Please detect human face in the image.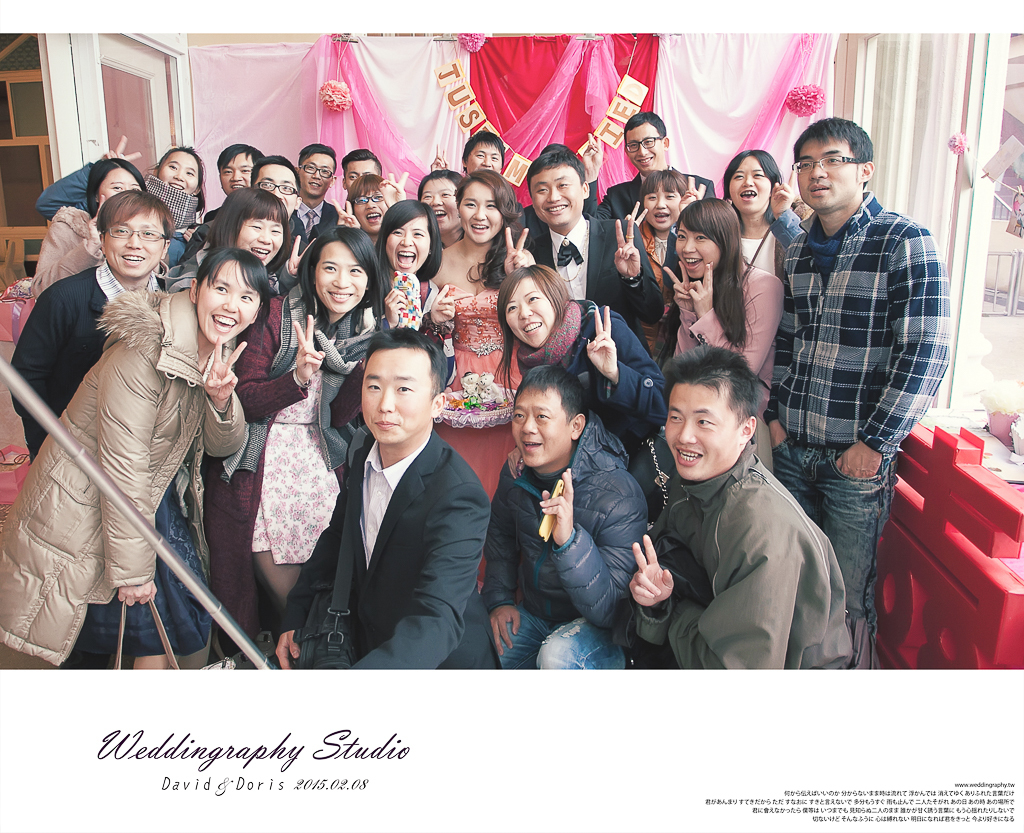
Rect(388, 217, 431, 275).
